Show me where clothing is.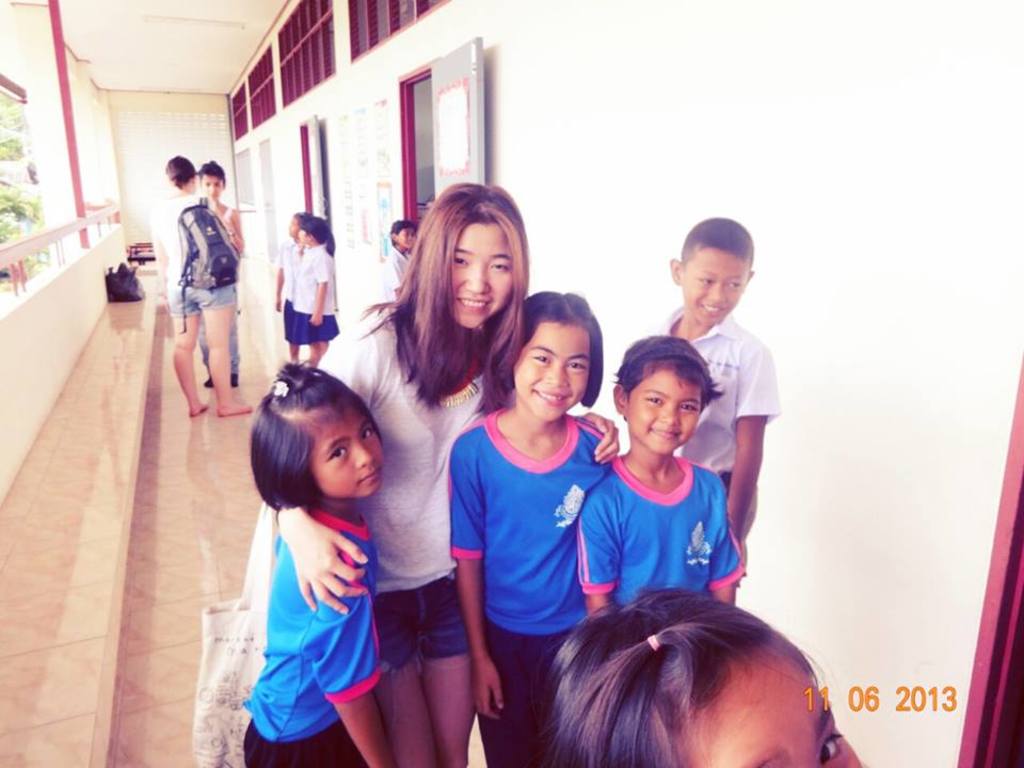
clothing is at 278, 227, 299, 281.
